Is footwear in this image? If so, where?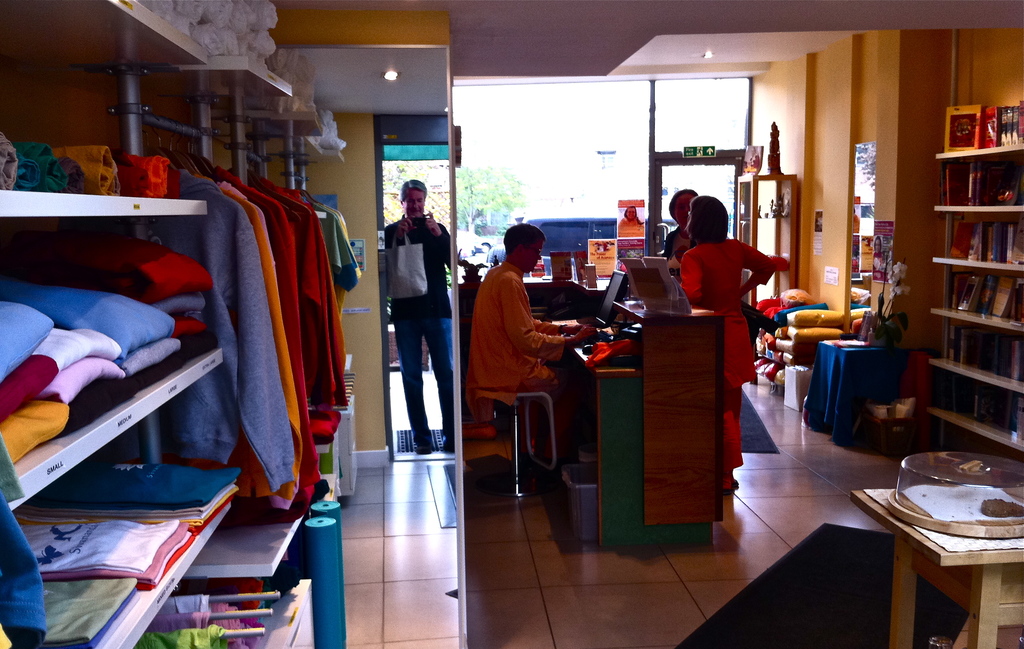
Yes, at (x1=444, y1=431, x2=458, y2=449).
